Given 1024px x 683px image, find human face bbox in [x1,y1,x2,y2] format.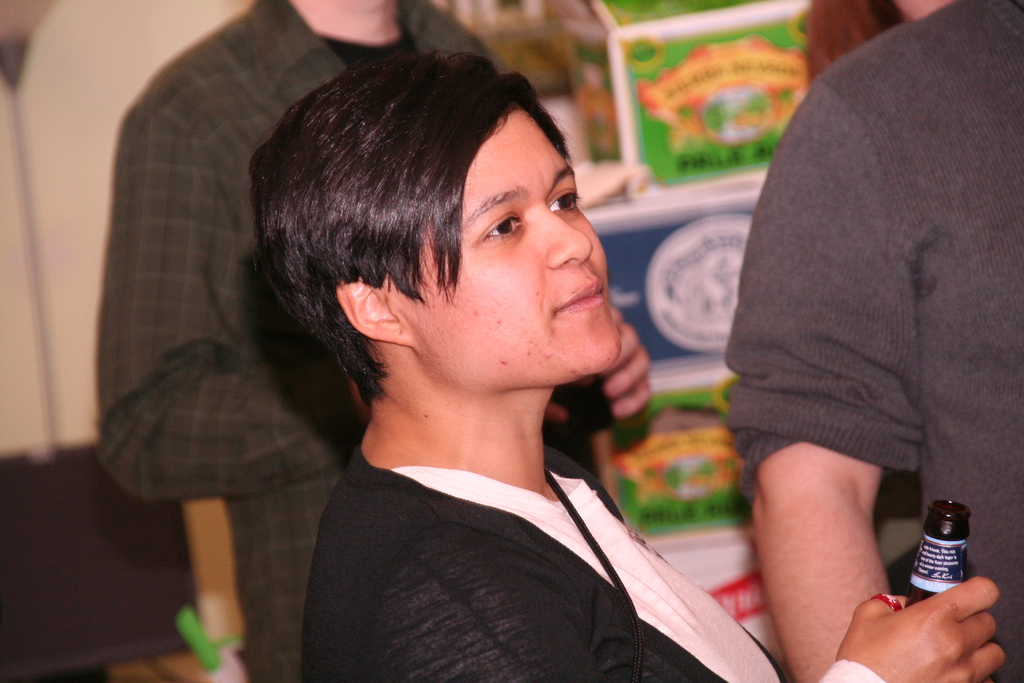
[406,109,624,379].
